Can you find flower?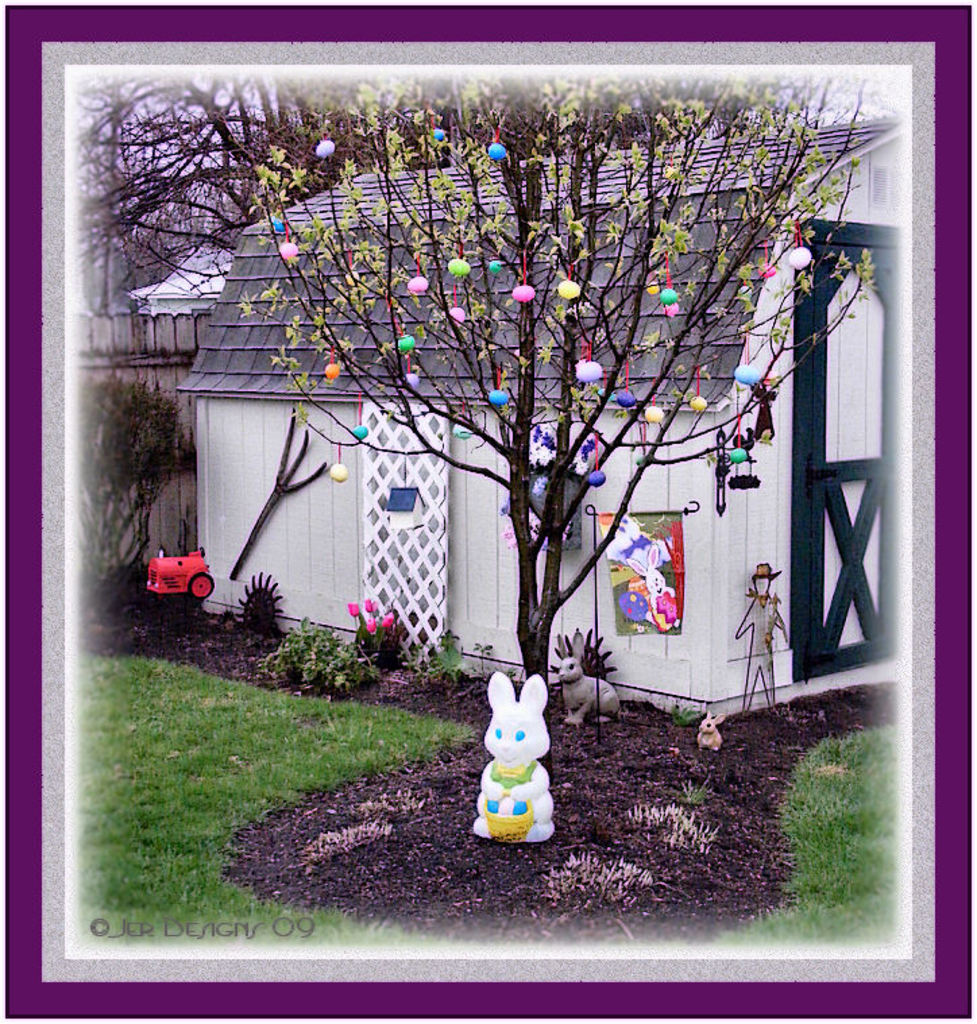
Yes, bounding box: x1=363 y1=613 x2=376 y2=630.
